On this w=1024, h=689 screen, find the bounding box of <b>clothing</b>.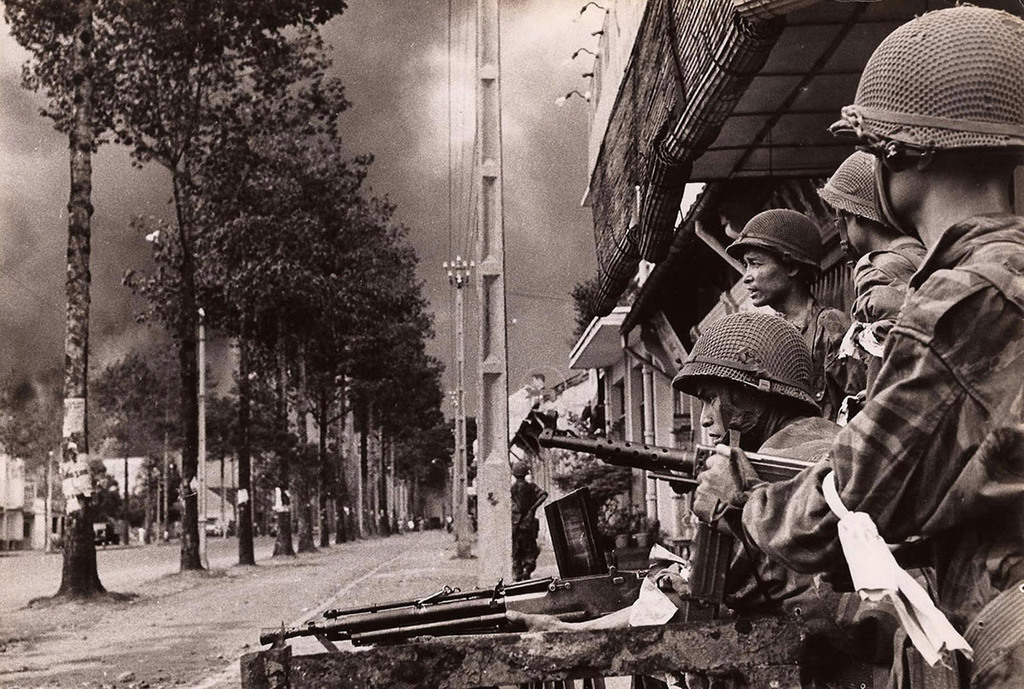
Bounding box: 847:239:927:407.
